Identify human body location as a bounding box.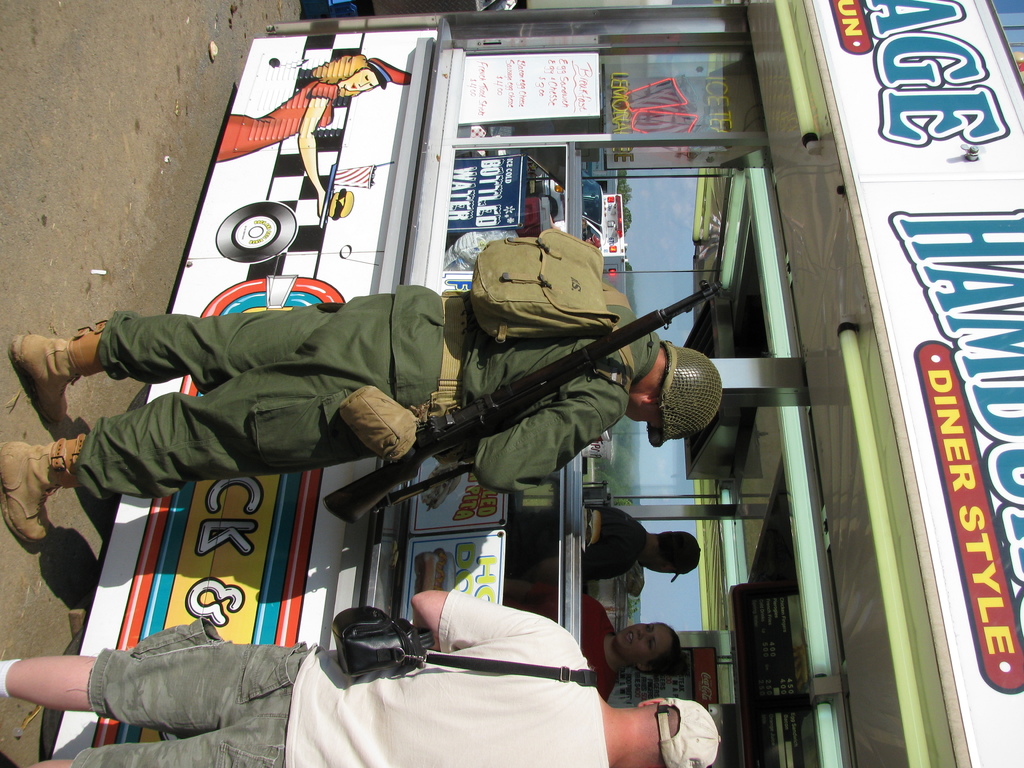
0 593 607 767.
